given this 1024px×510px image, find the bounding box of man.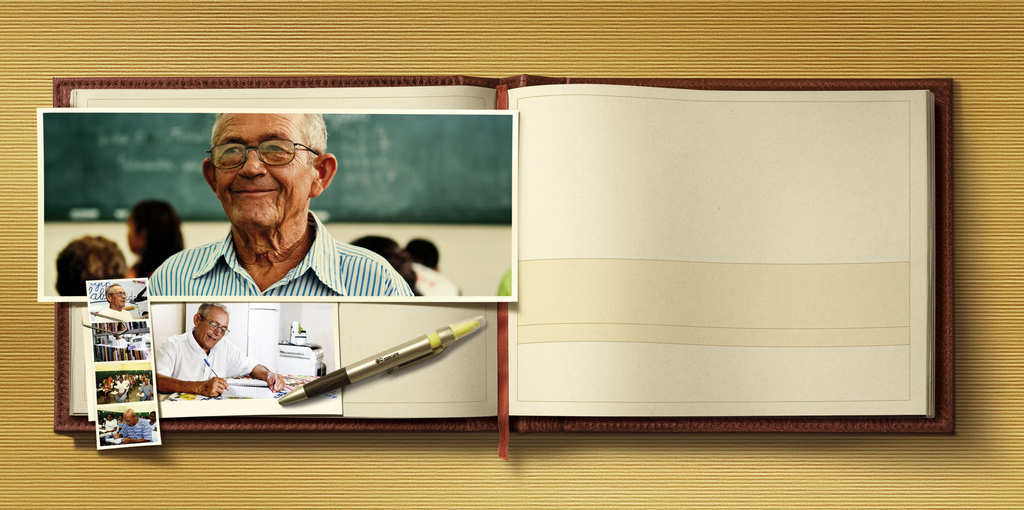
[x1=92, y1=280, x2=132, y2=319].
